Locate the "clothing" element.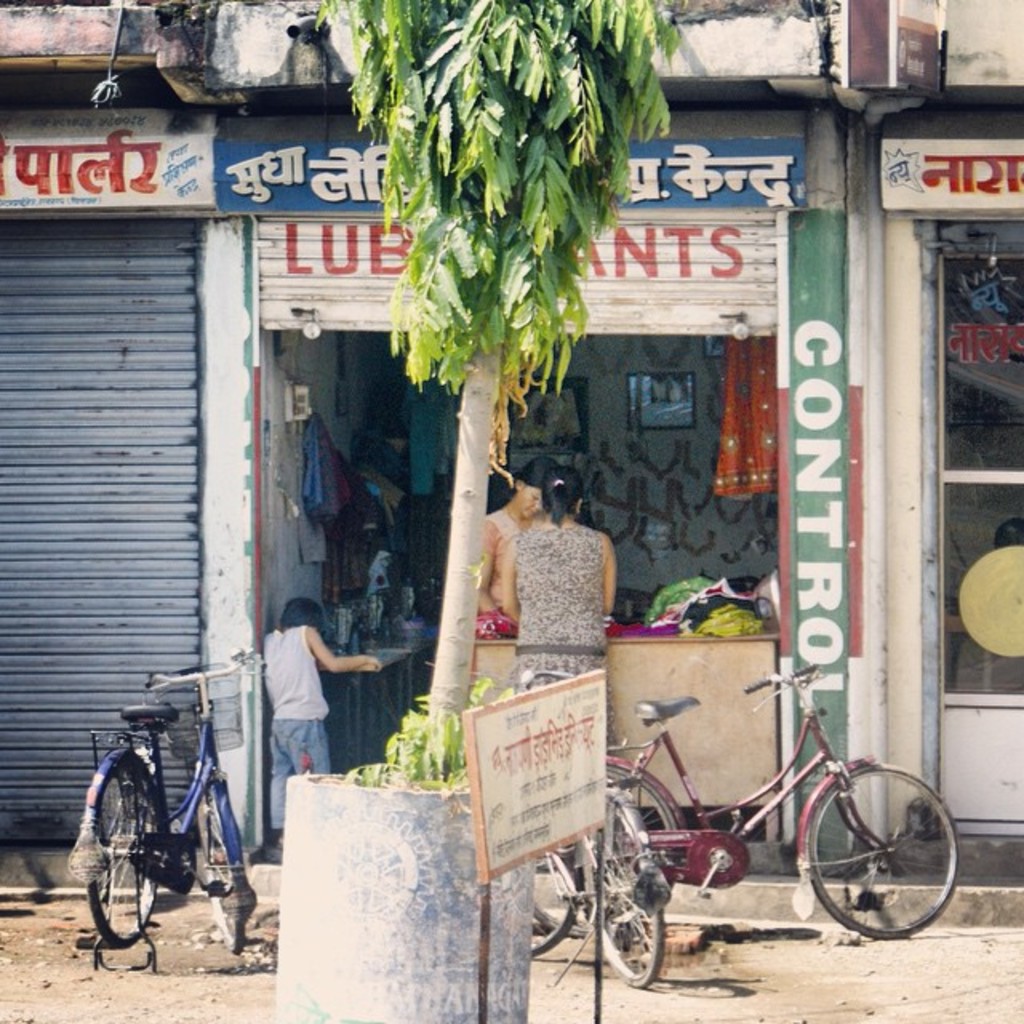
Element bbox: bbox(262, 627, 322, 830).
